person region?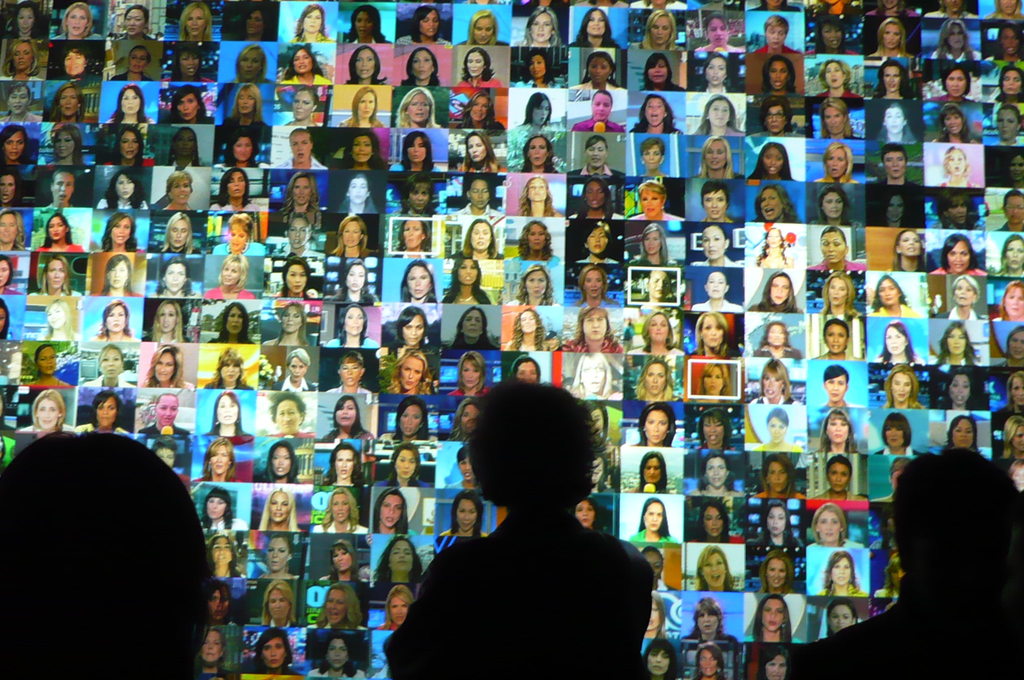
<box>1,432,220,675</box>
